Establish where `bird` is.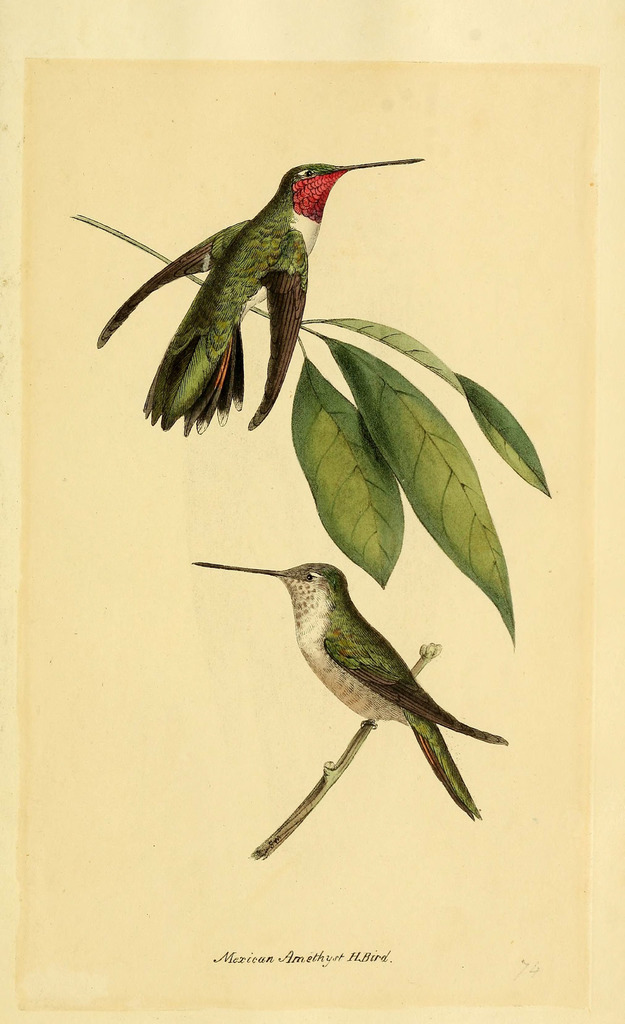
Established at [left=199, top=550, right=510, bottom=844].
